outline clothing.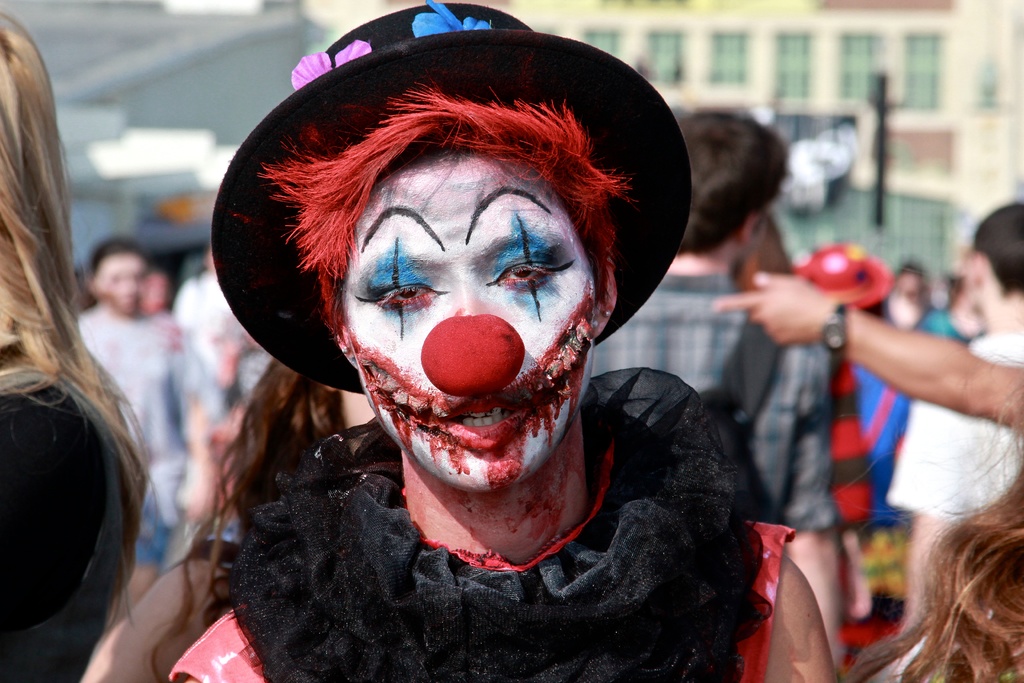
Outline: rect(894, 320, 1023, 539).
